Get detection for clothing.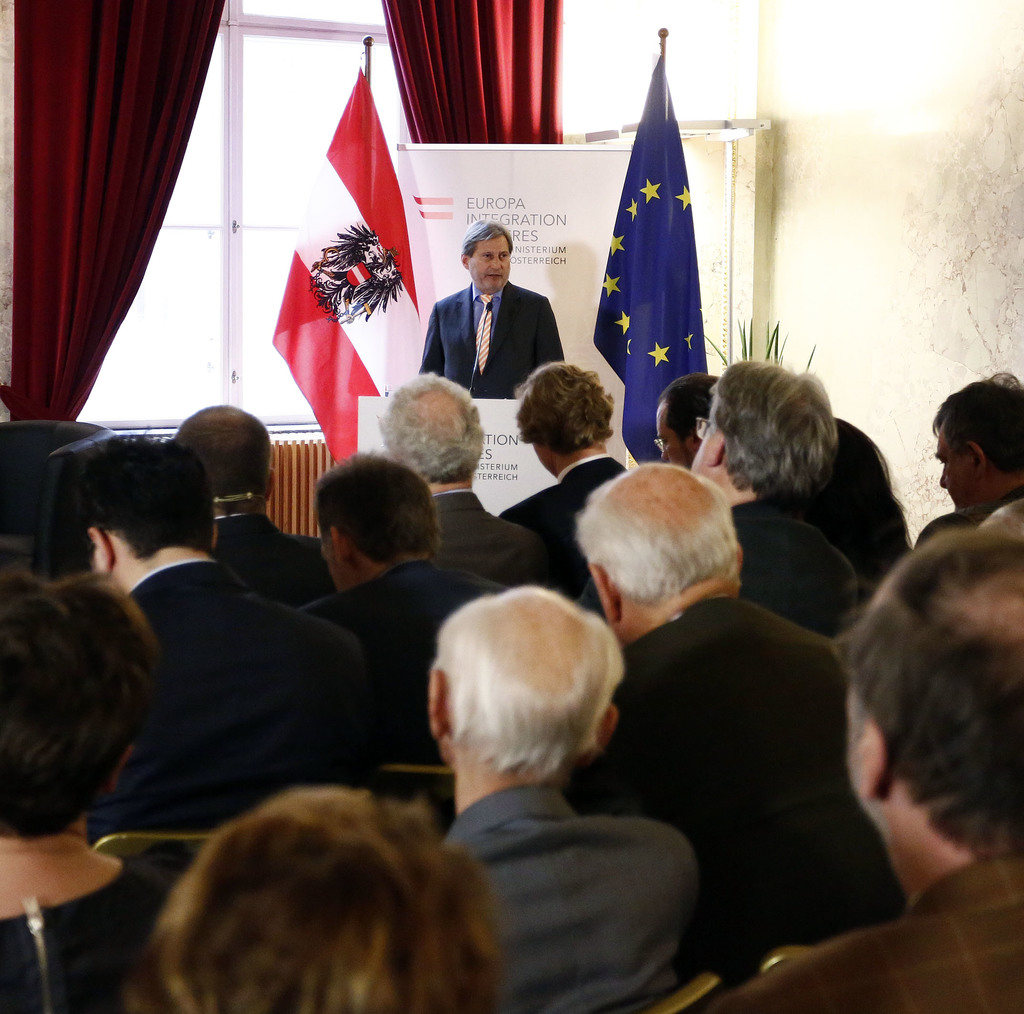
Detection: [294, 561, 490, 772].
